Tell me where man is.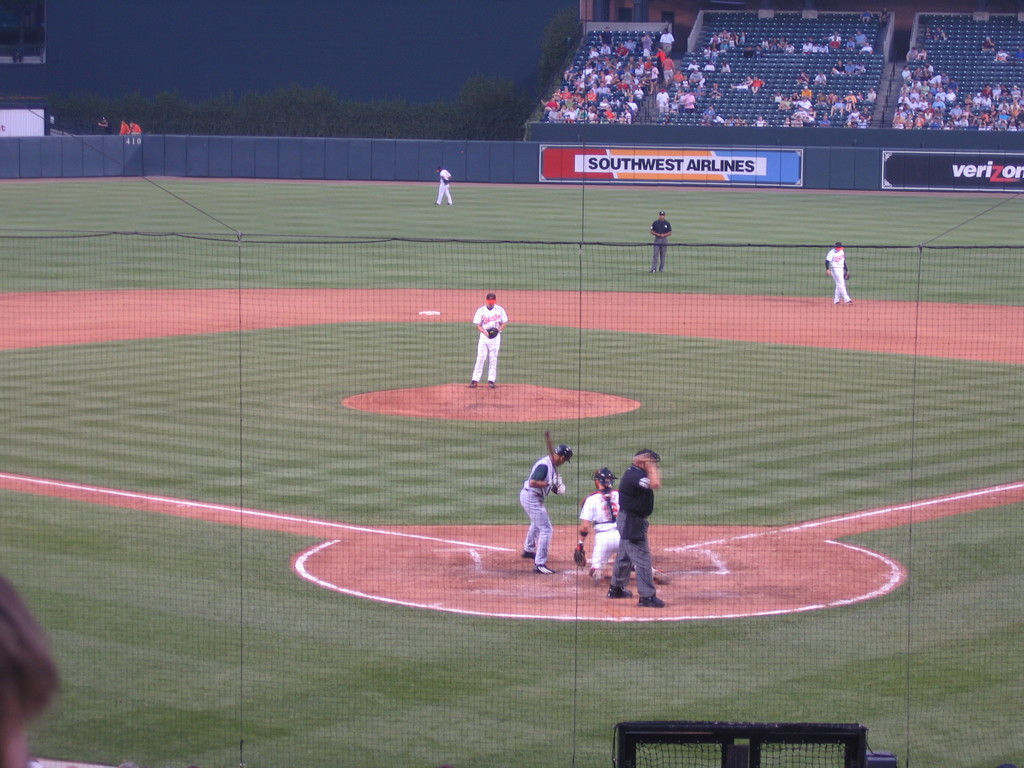
man is at [511,456,568,578].
